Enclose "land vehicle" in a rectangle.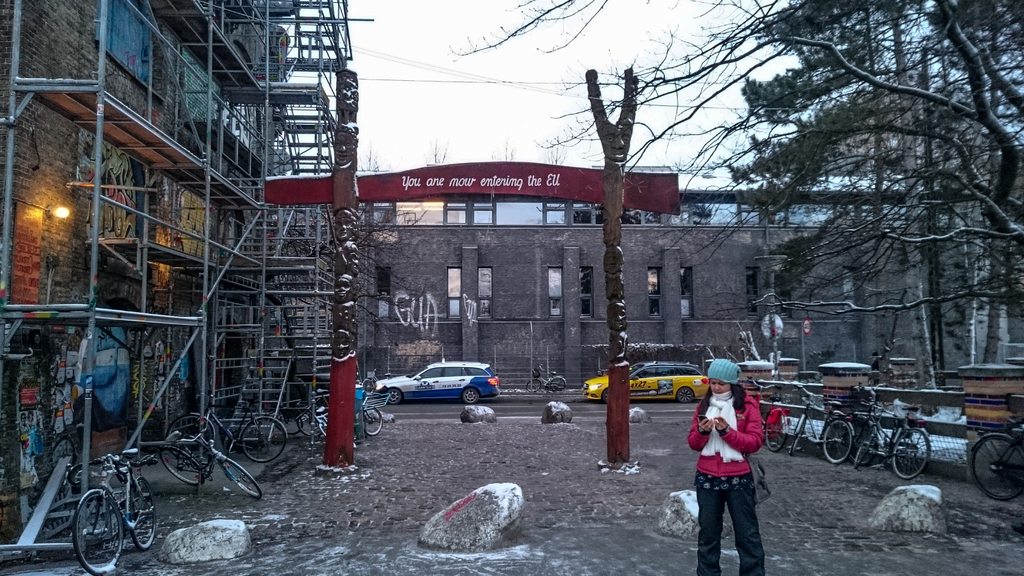
region(584, 361, 712, 405).
